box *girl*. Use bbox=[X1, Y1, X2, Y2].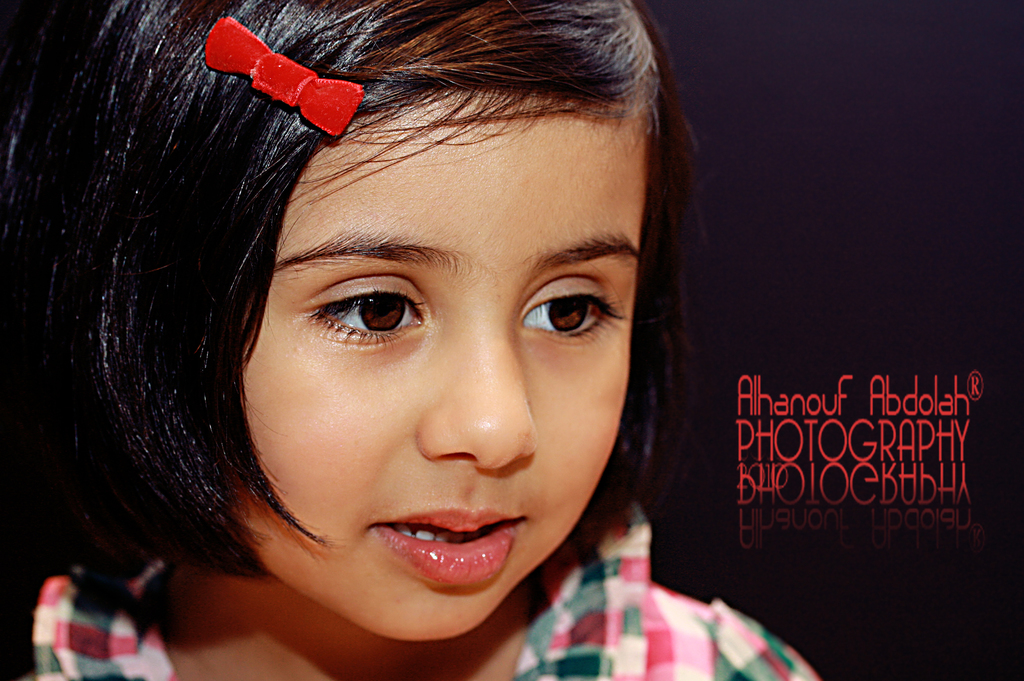
bbox=[3, 0, 820, 680].
